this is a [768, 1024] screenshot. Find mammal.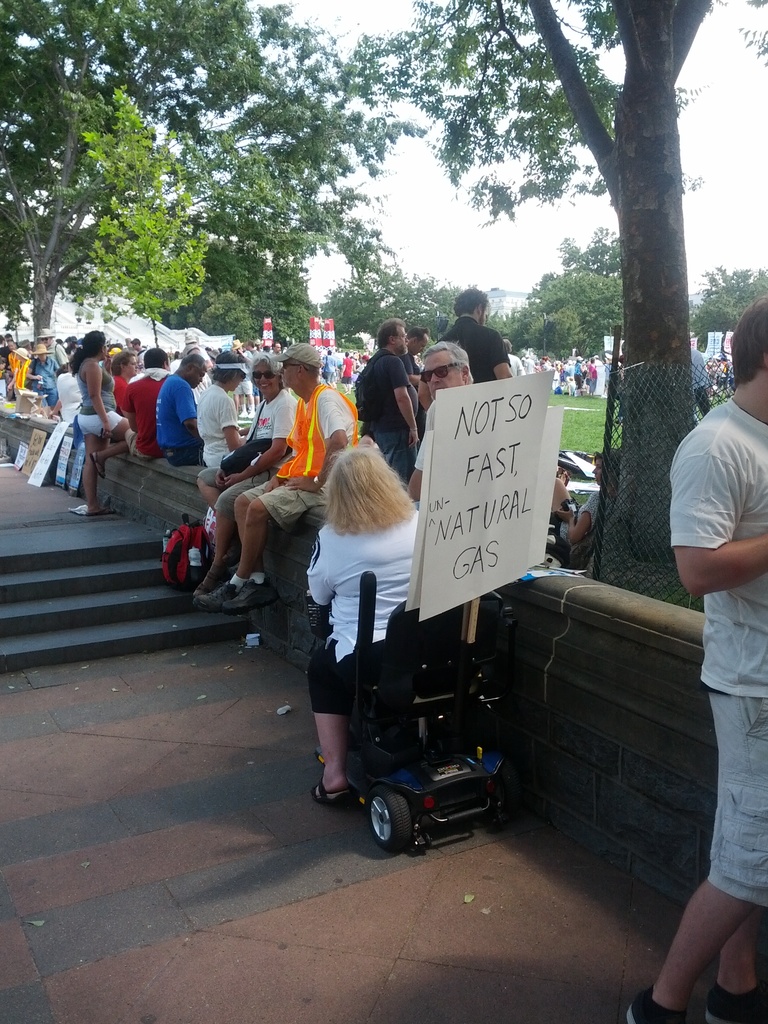
Bounding box: Rect(502, 338, 524, 378).
